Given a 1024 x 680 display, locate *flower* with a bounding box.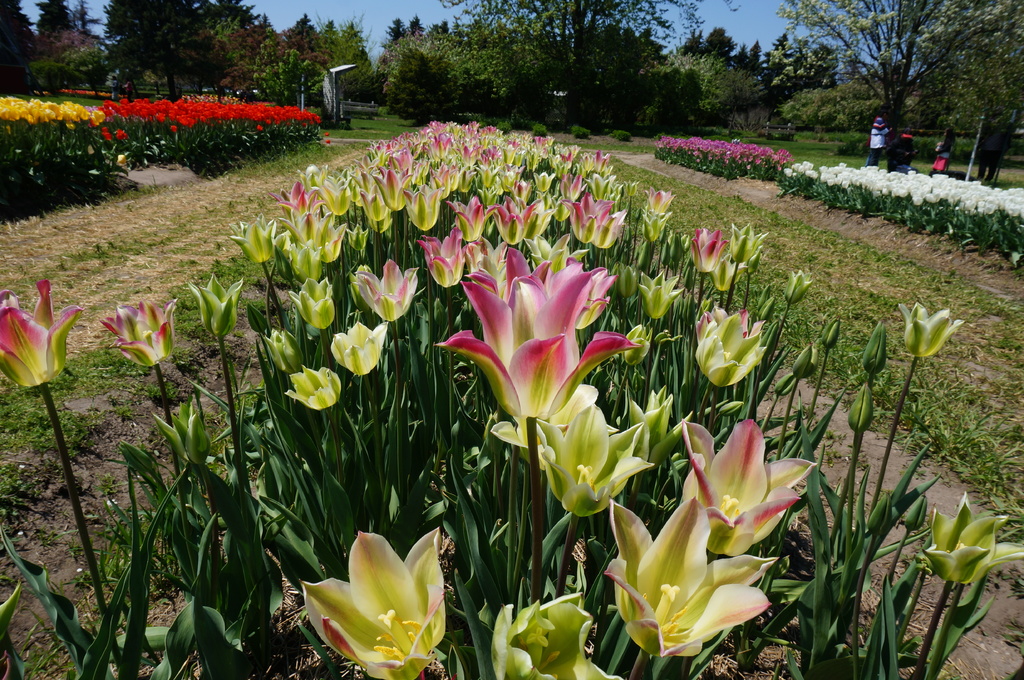
Located: (x1=283, y1=359, x2=341, y2=413).
